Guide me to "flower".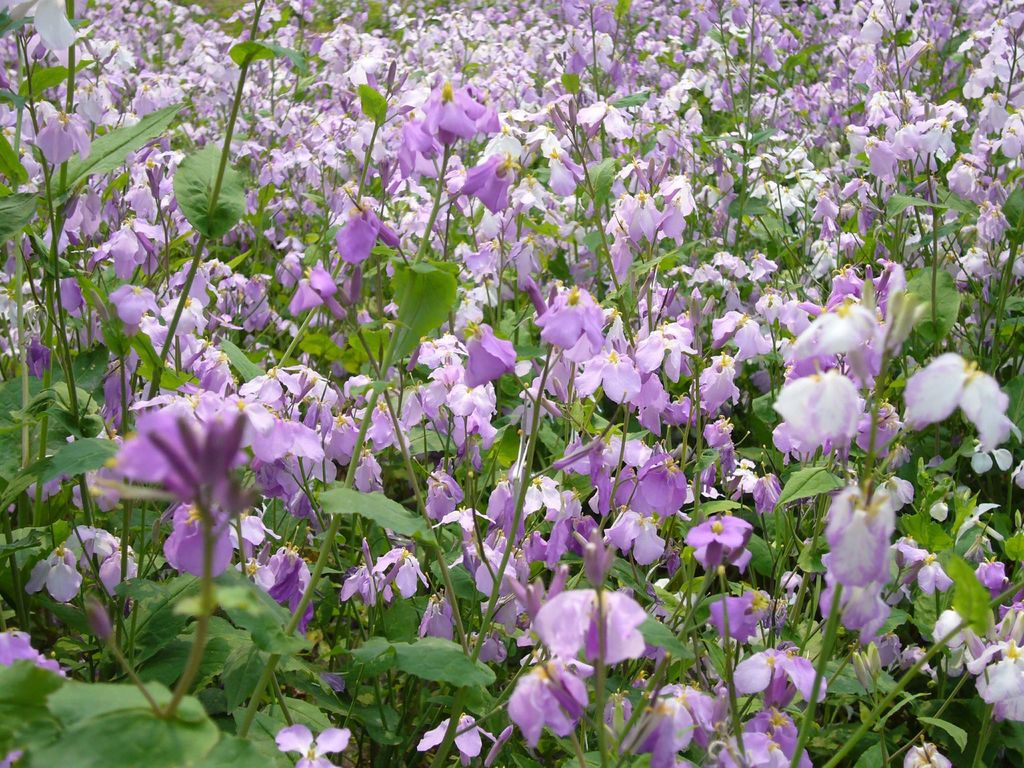
Guidance: (691, 512, 778, 593).
